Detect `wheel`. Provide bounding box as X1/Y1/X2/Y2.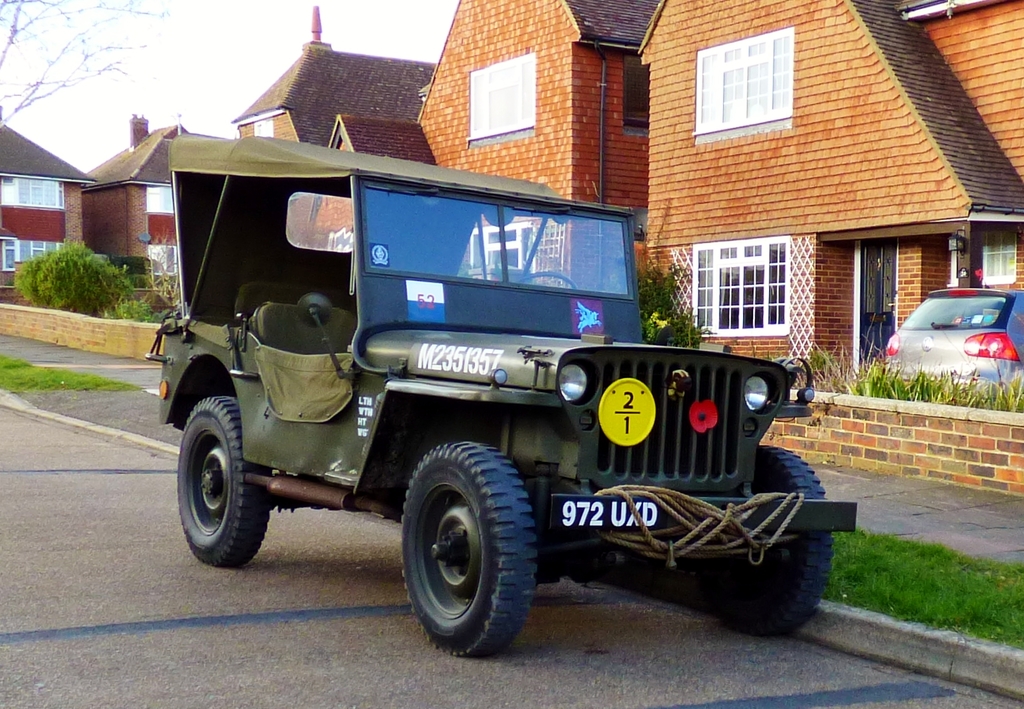
694/446/835/637.
